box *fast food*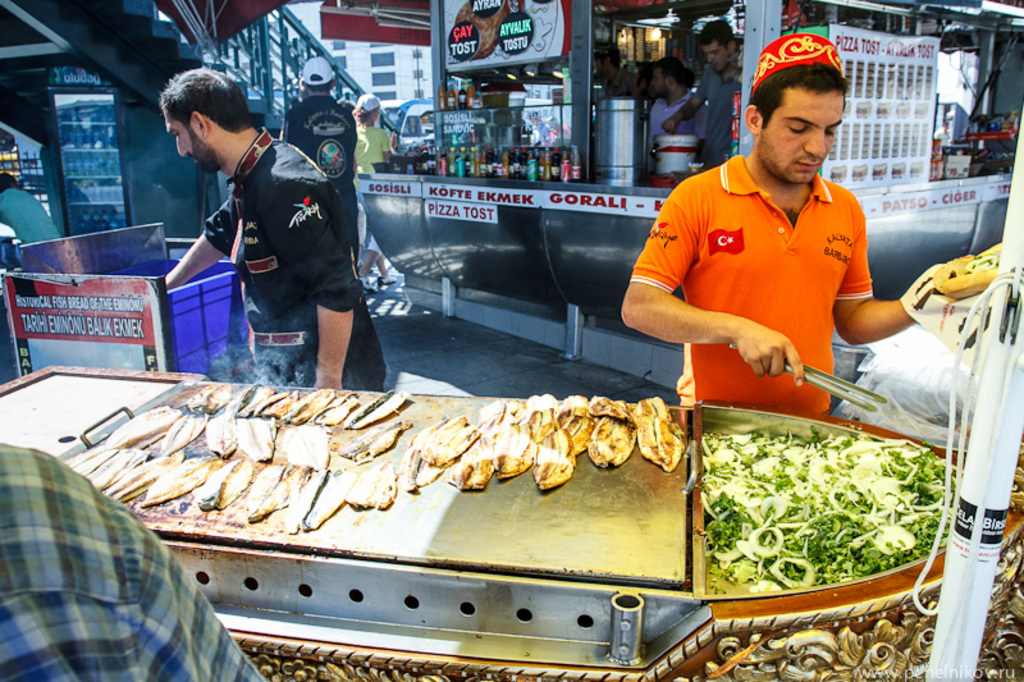
box(154, 403, 202, 456)
